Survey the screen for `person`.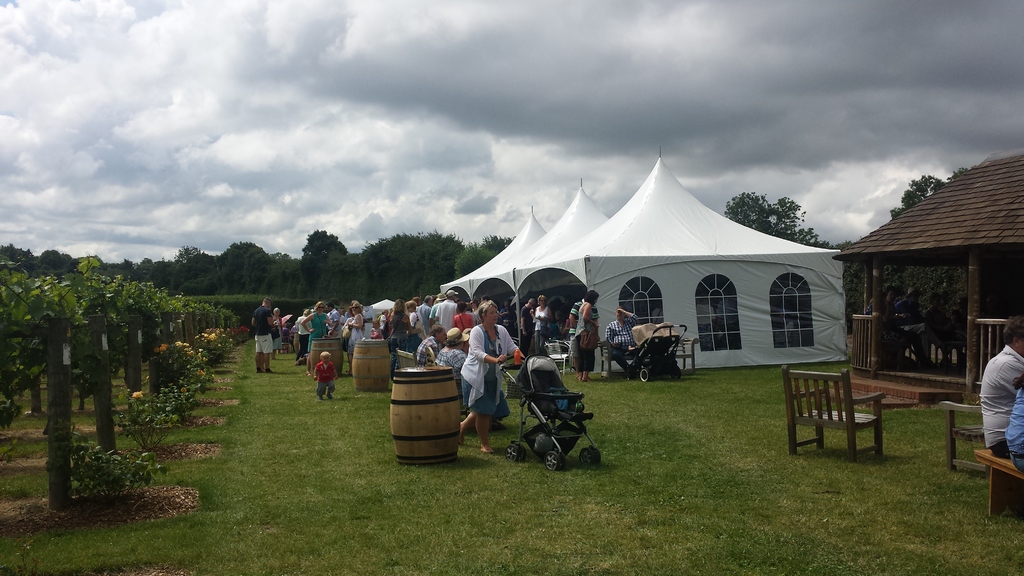
Survey found: bbox(518, 296, 534, 349).
